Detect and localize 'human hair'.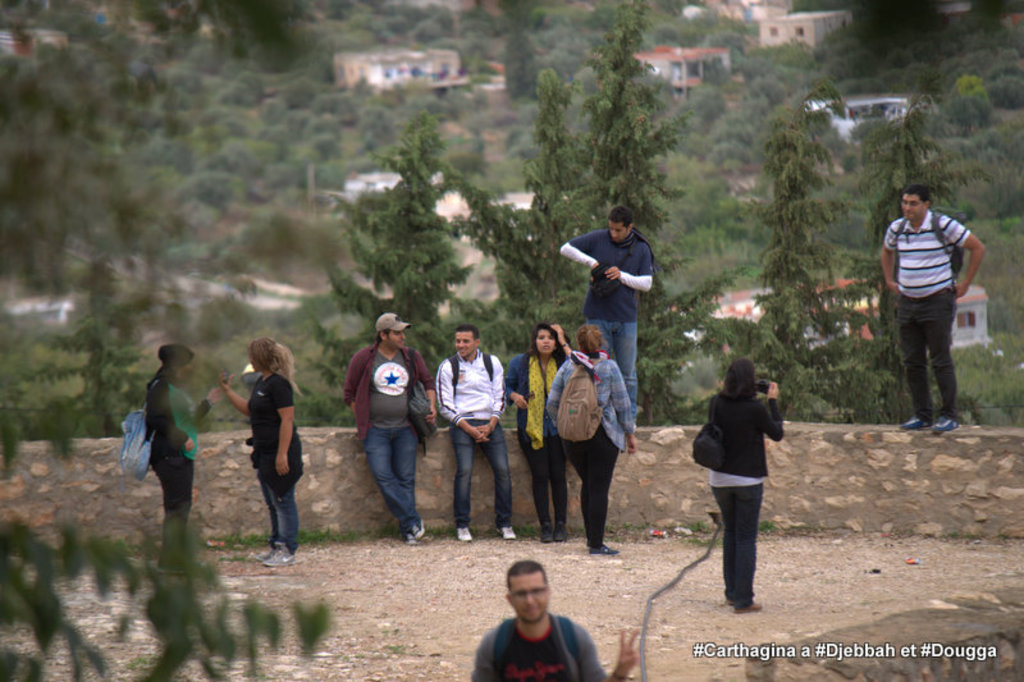
Localized at Rect(608, 205, 634, 228).
